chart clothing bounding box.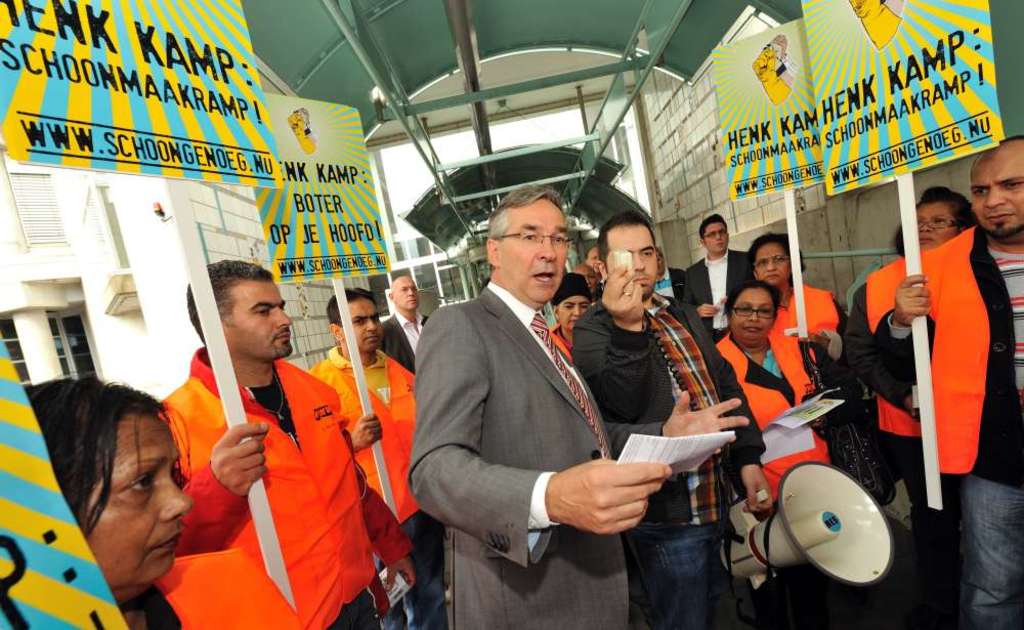
Charted: bbox=[116, 544, 302, 629].
